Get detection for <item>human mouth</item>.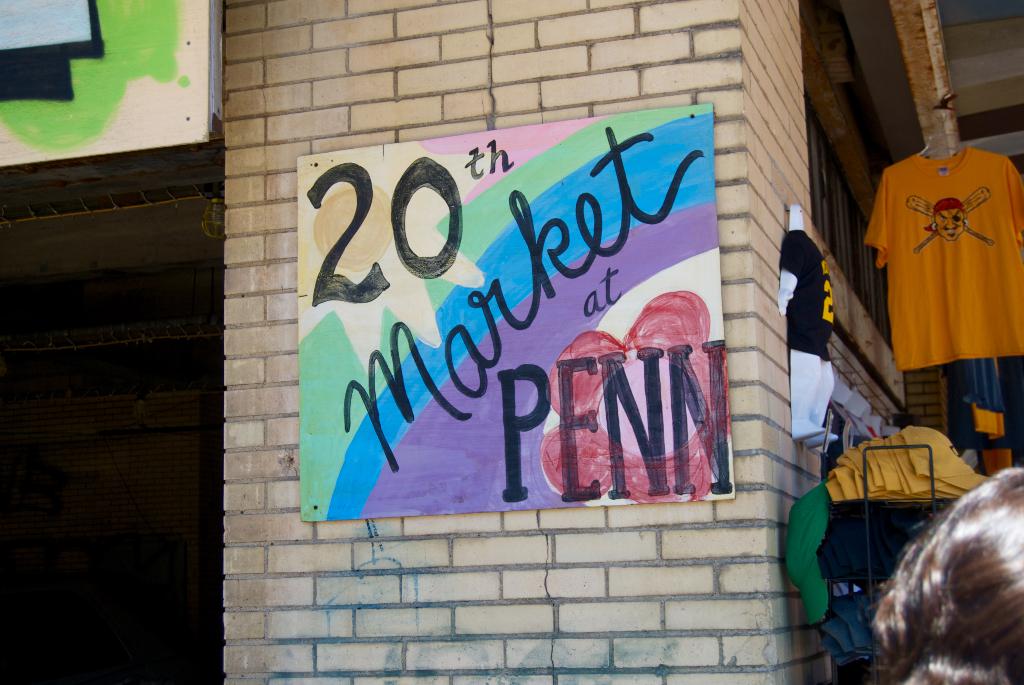
Detection: detection(945, 229, 956, 237).
